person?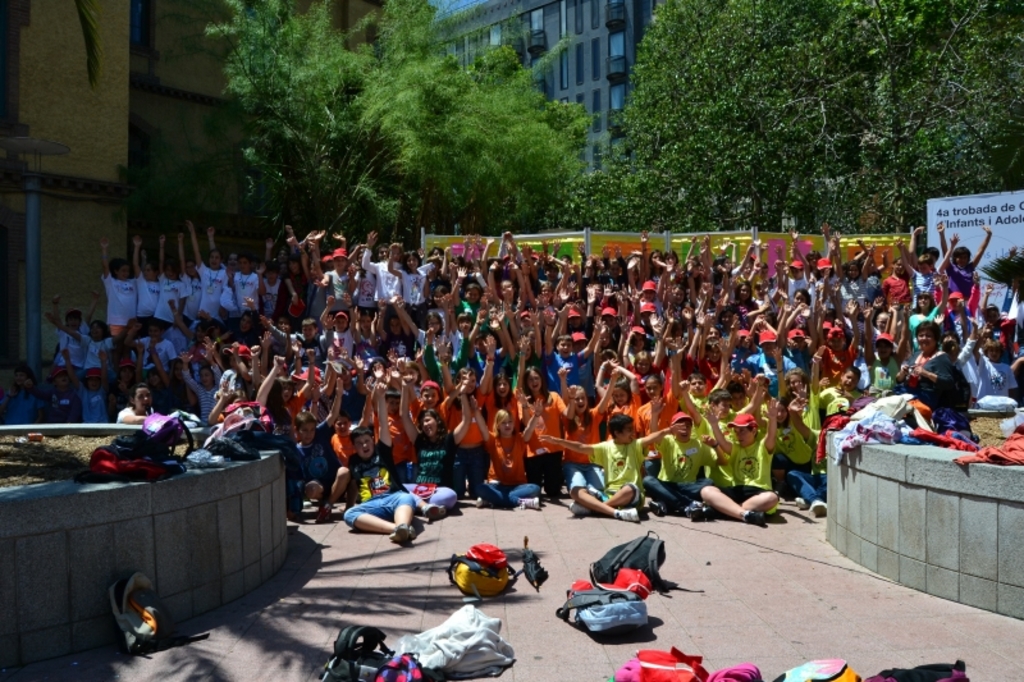
(x1=93, y1=238, x2=143, y2=347)
